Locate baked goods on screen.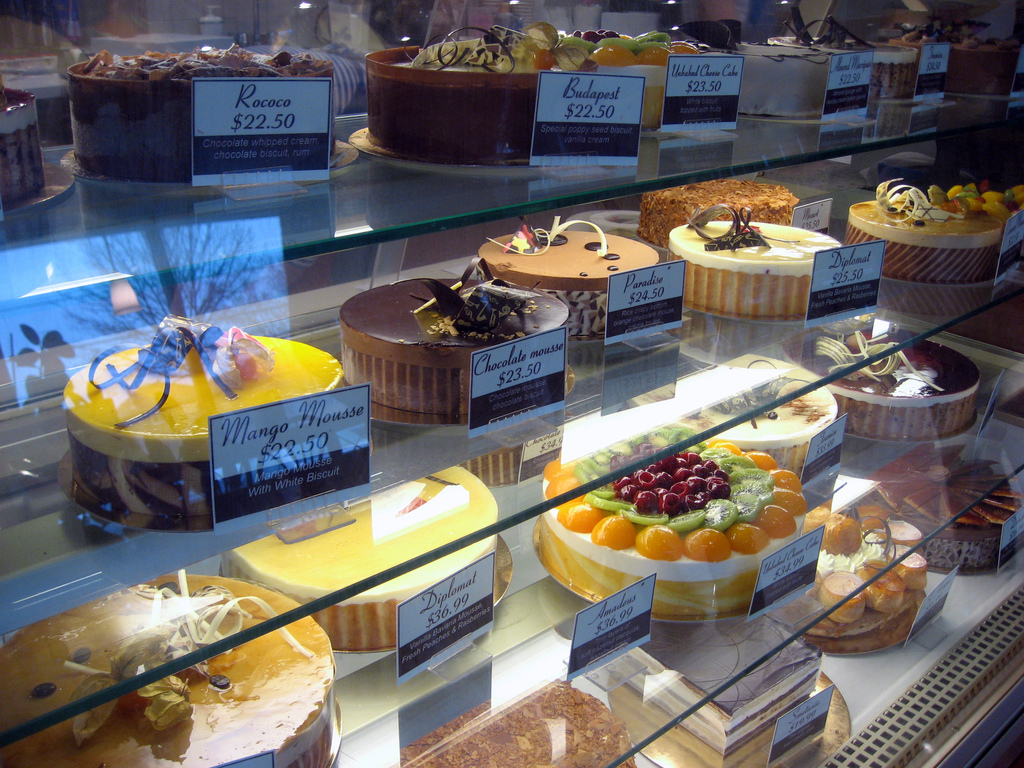
On screen at 535,431,808,625.
